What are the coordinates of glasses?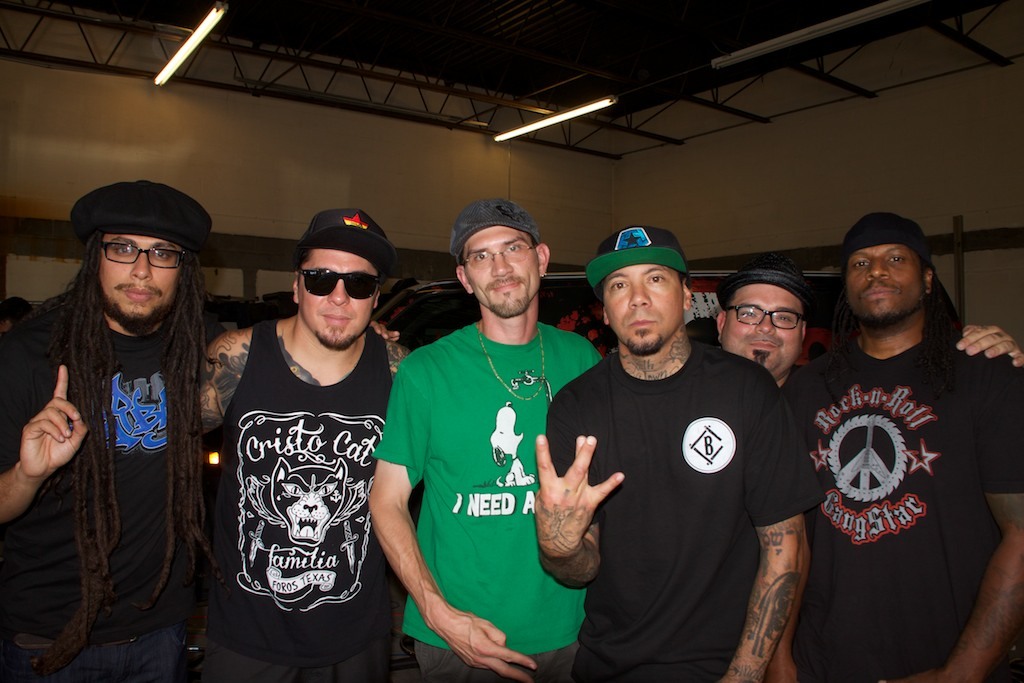
box=[719, 302, 819, 328].
